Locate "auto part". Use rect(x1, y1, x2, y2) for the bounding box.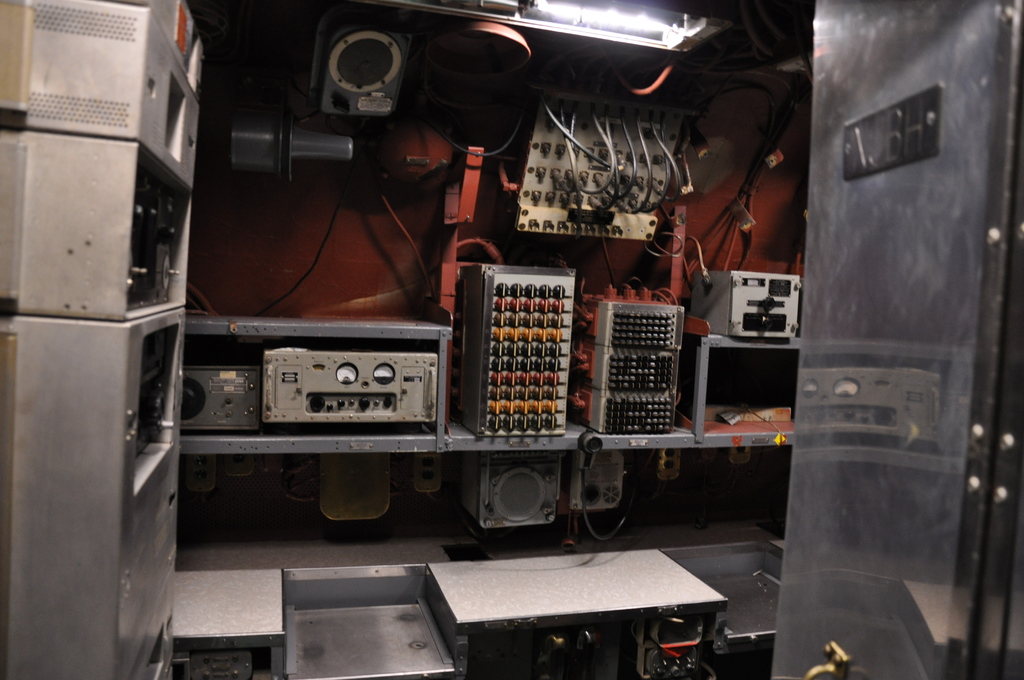
rect(509, 82, 695, 244).
